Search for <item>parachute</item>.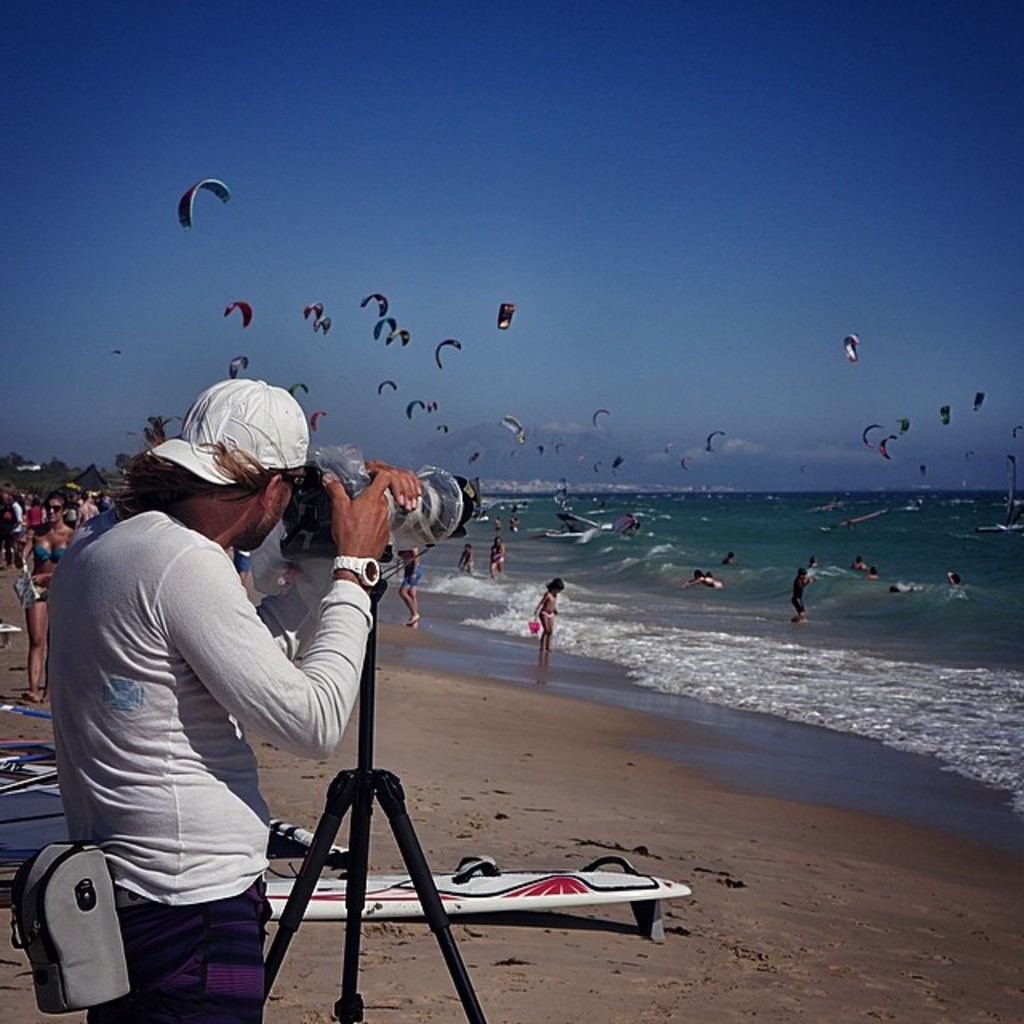
Found at 592 461 602 475.
